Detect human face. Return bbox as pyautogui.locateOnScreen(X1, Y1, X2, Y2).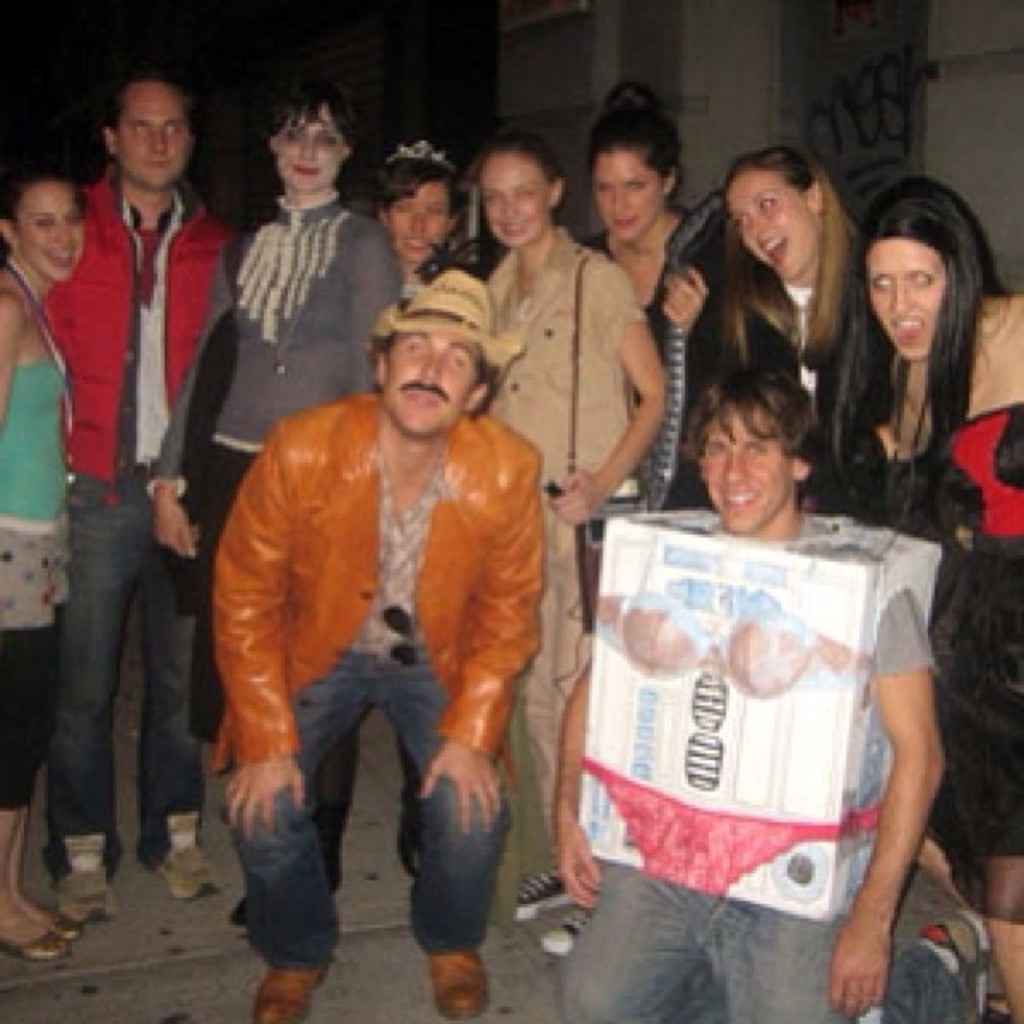
pyautogui.locateOnScreen(389, 189, 440, 250).
